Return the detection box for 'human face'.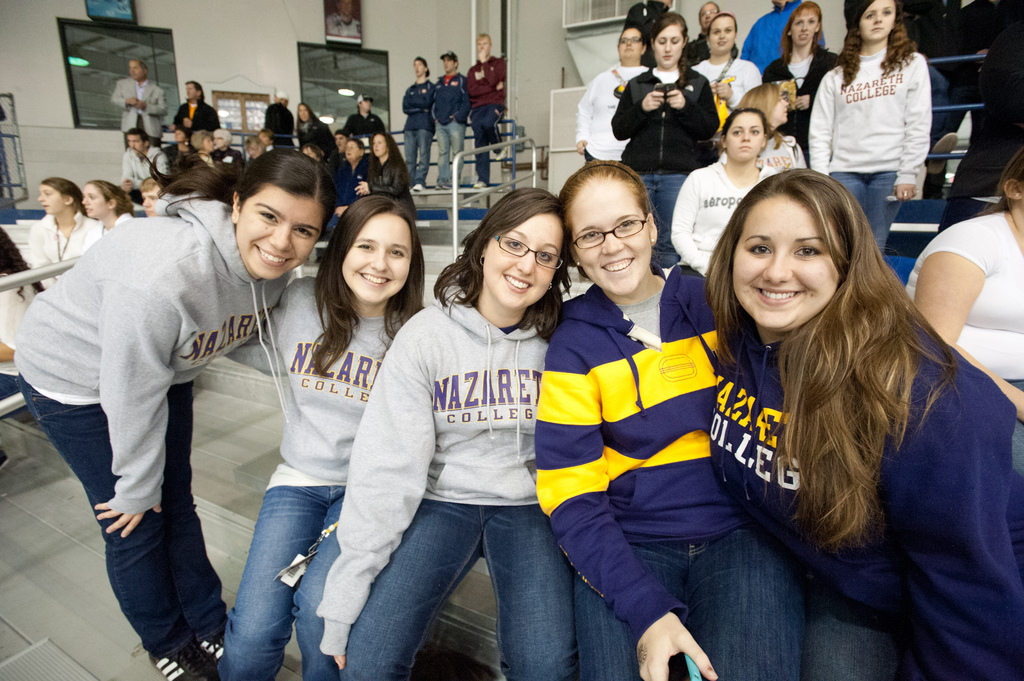
37 180 61 214.
